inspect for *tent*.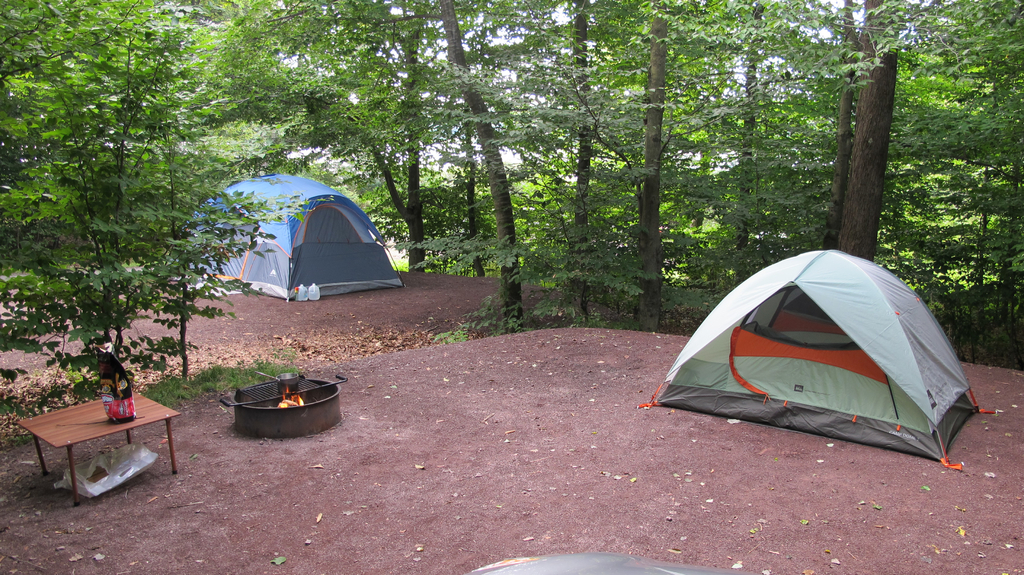
Inspection: 177:170:401:294.
